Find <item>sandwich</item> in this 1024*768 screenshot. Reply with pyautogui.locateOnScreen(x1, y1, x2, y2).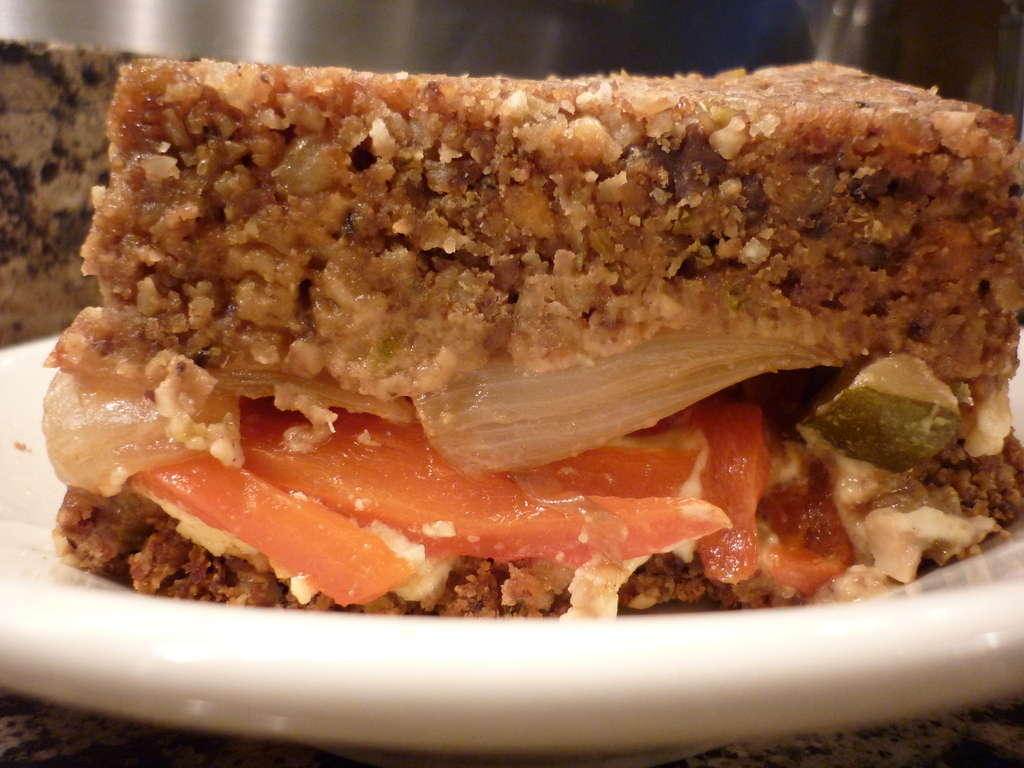
pyautogui.locateOnScreen(0, 39, 155, 339).
